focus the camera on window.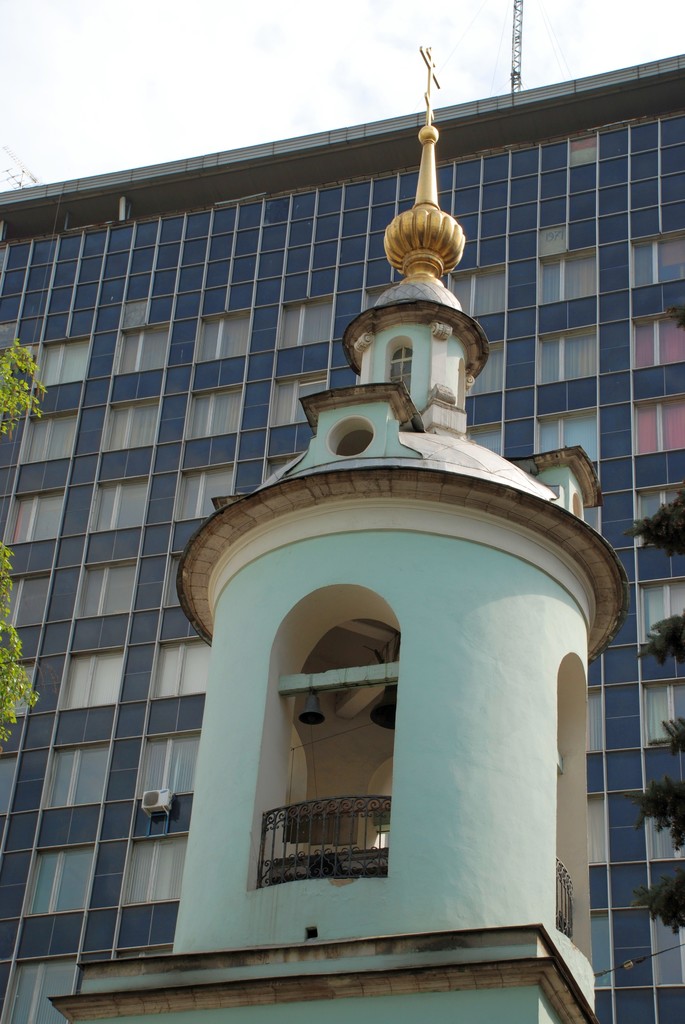
Focus region: (22, 406, 76, 468).
